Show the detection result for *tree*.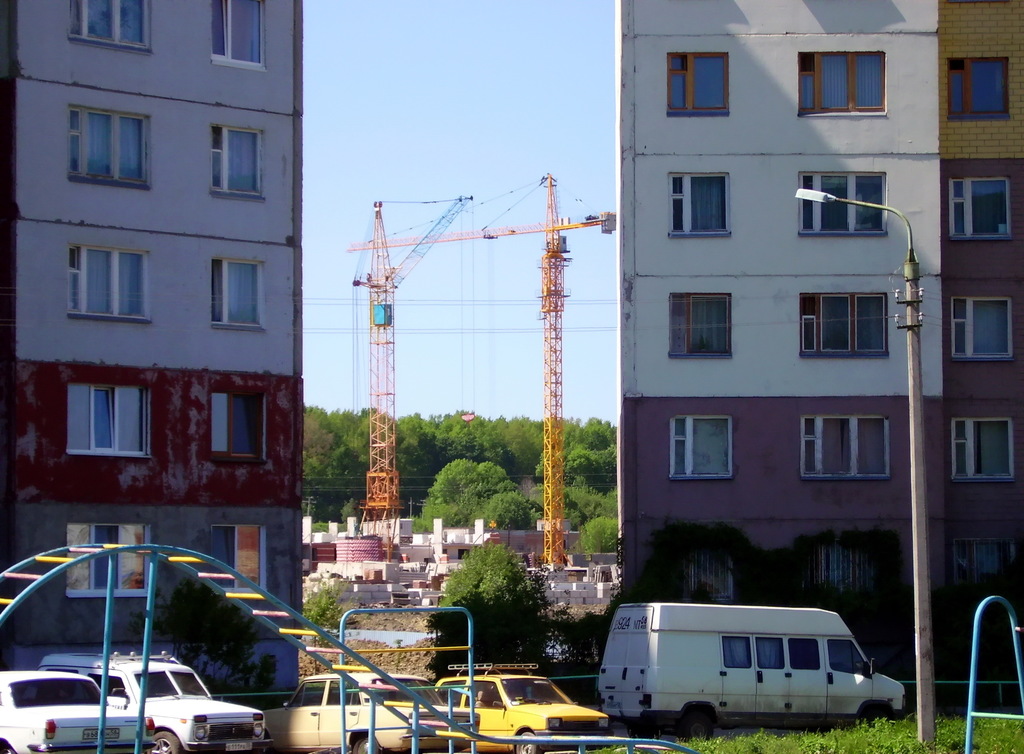
[421,456,522,522].
